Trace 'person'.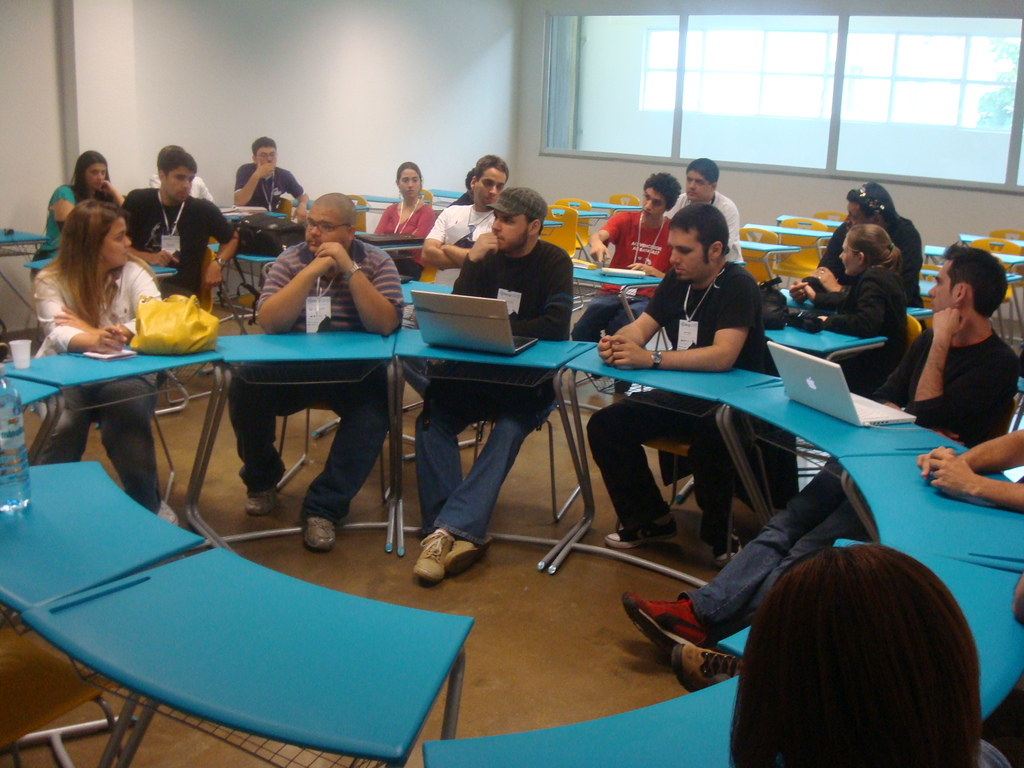
Traced to <box>118,148,242,302</box>.
